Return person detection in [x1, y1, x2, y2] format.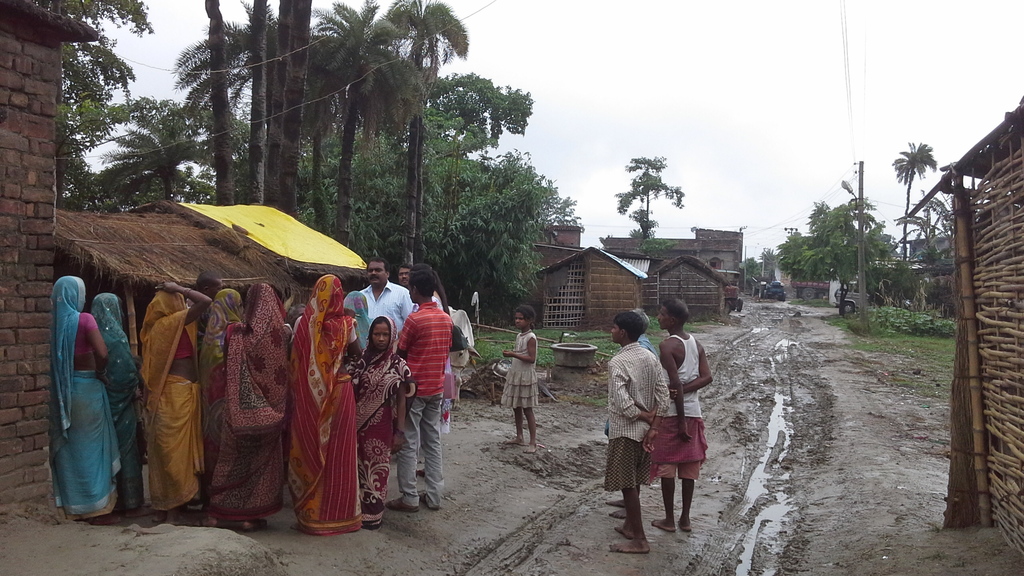
[283, 272, 367, 538].
